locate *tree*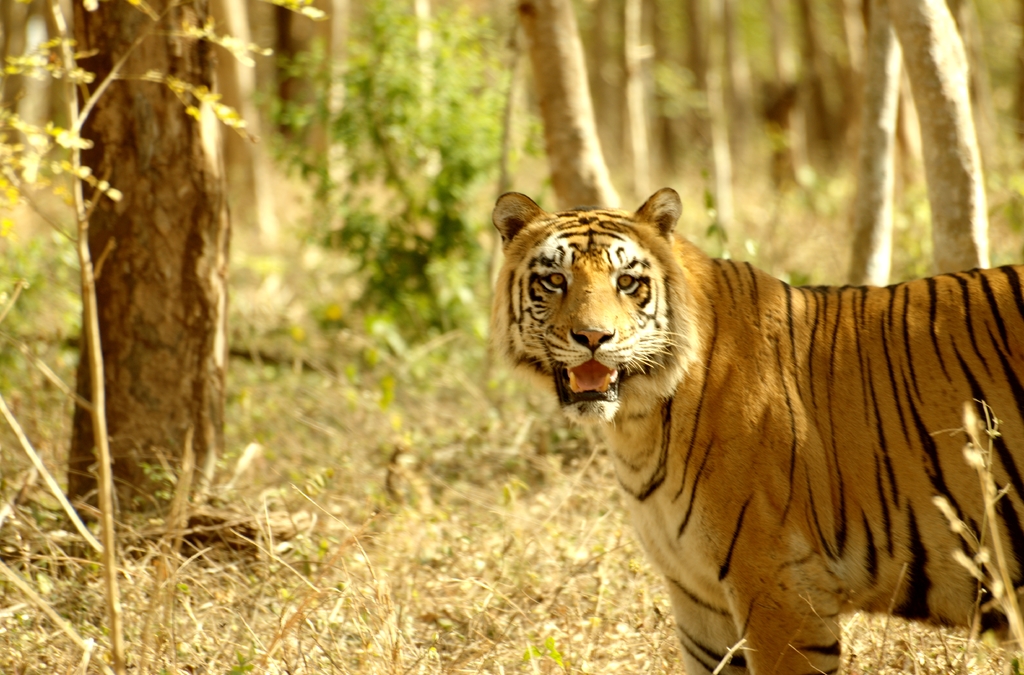
rect(63, 0, 230, 551)
